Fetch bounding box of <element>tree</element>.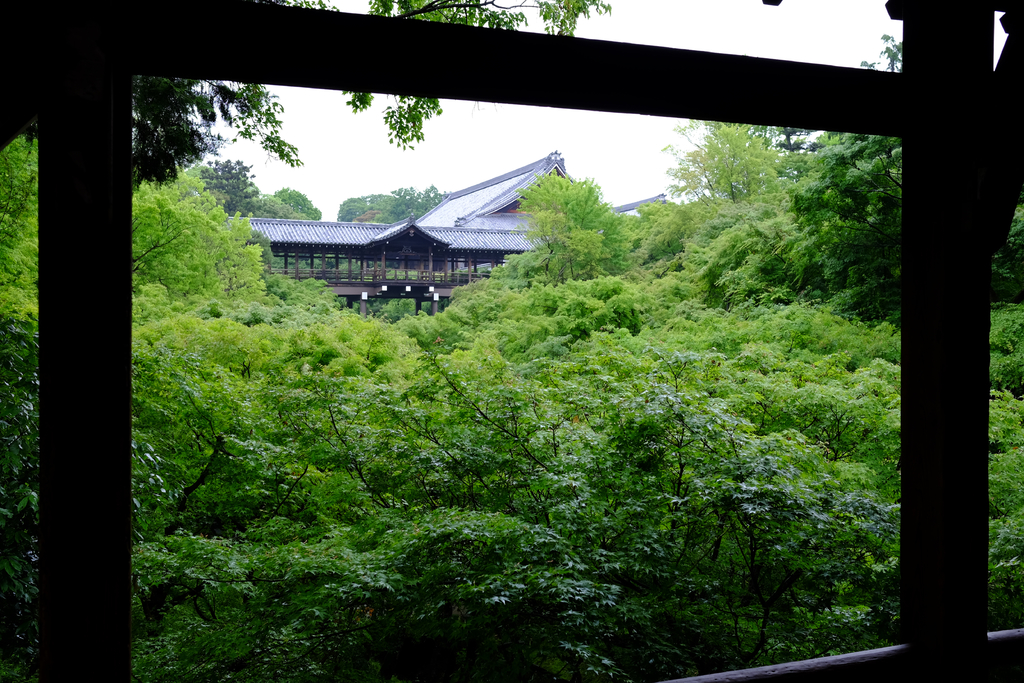
Bbox: bbox=(419, 171, 638, 348).
